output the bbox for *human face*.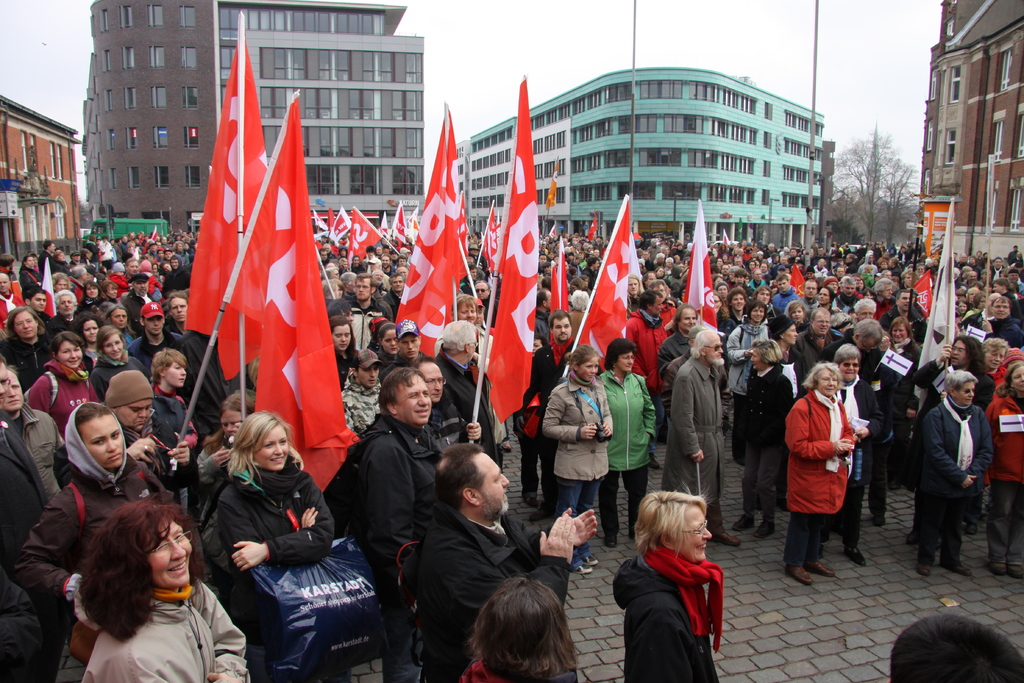
399/332/420/361.
